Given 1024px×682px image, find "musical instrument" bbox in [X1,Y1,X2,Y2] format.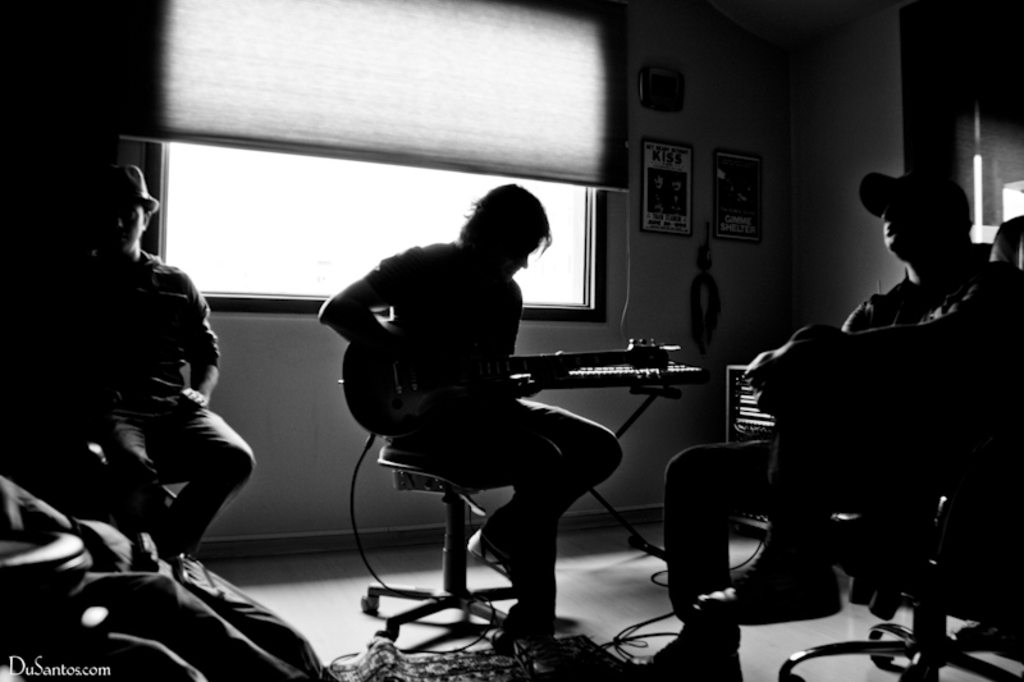
[335,321,671,443].
